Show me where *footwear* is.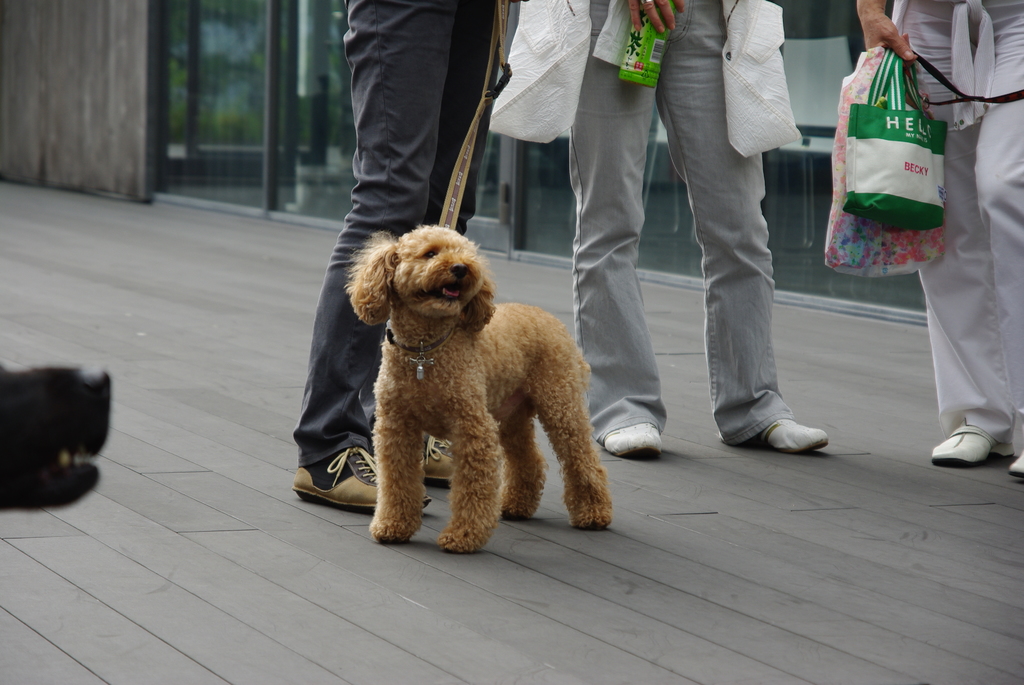
*footwear* is at (left=760, top=418, right=830, bottom=458).
